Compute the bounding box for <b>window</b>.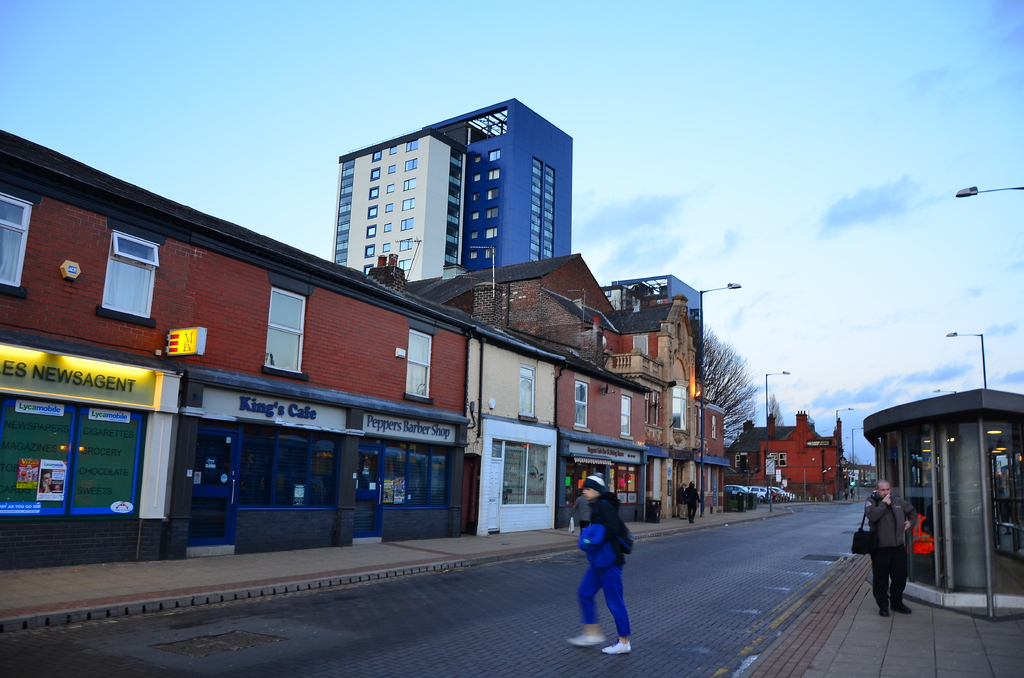
box=[403, 328, 431, 399].
